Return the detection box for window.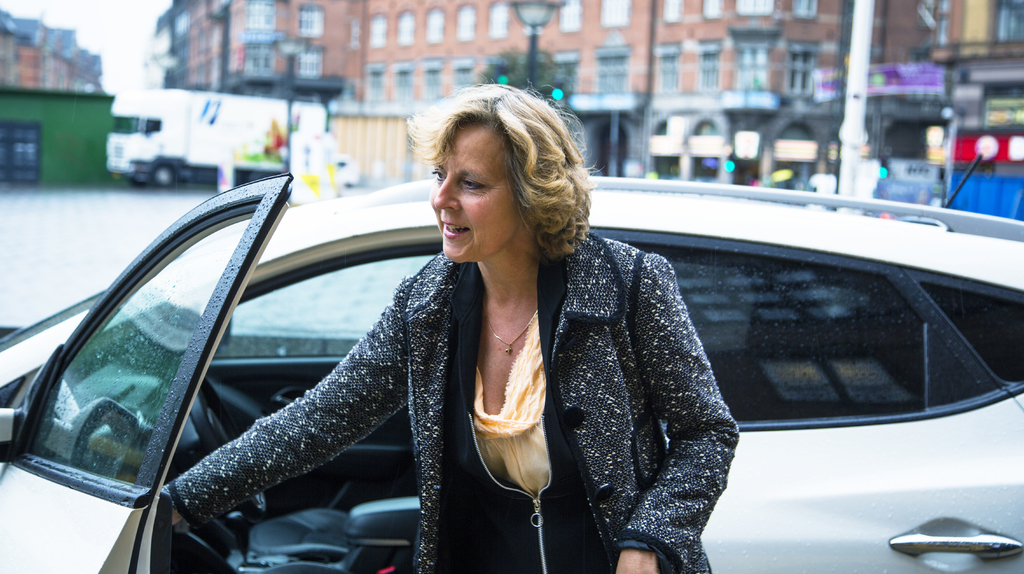
(left=241, top=42, right=273, bottom=76).
